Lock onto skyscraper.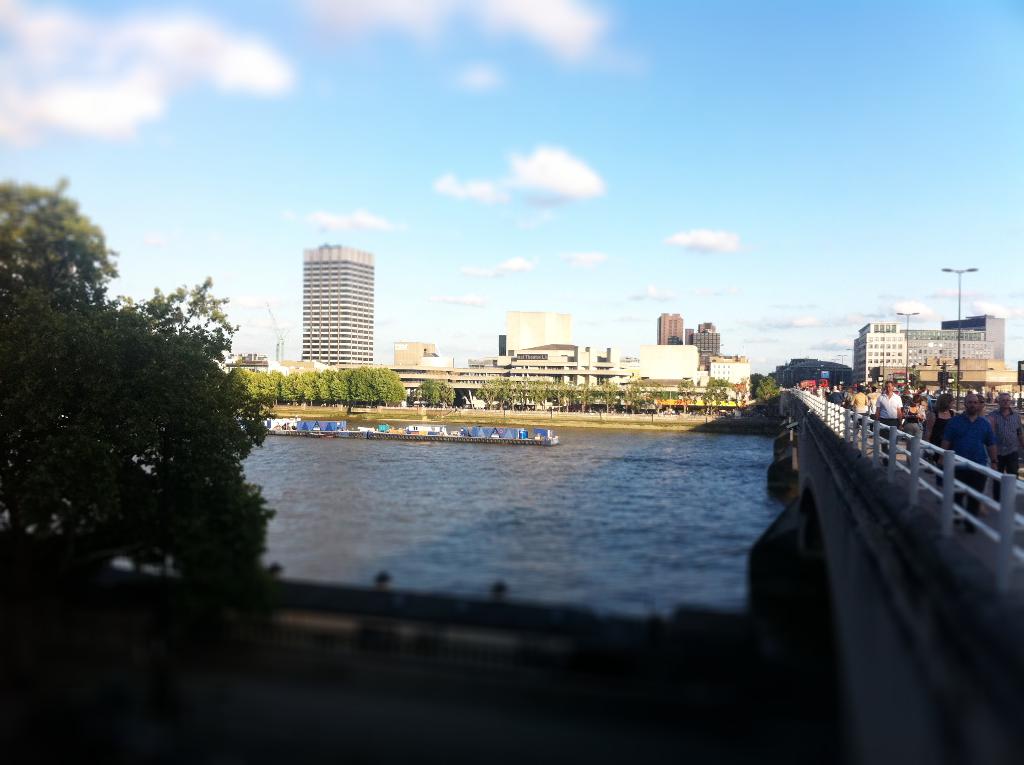
Locked: [left=695, top=318, right=736, bottom=371].
